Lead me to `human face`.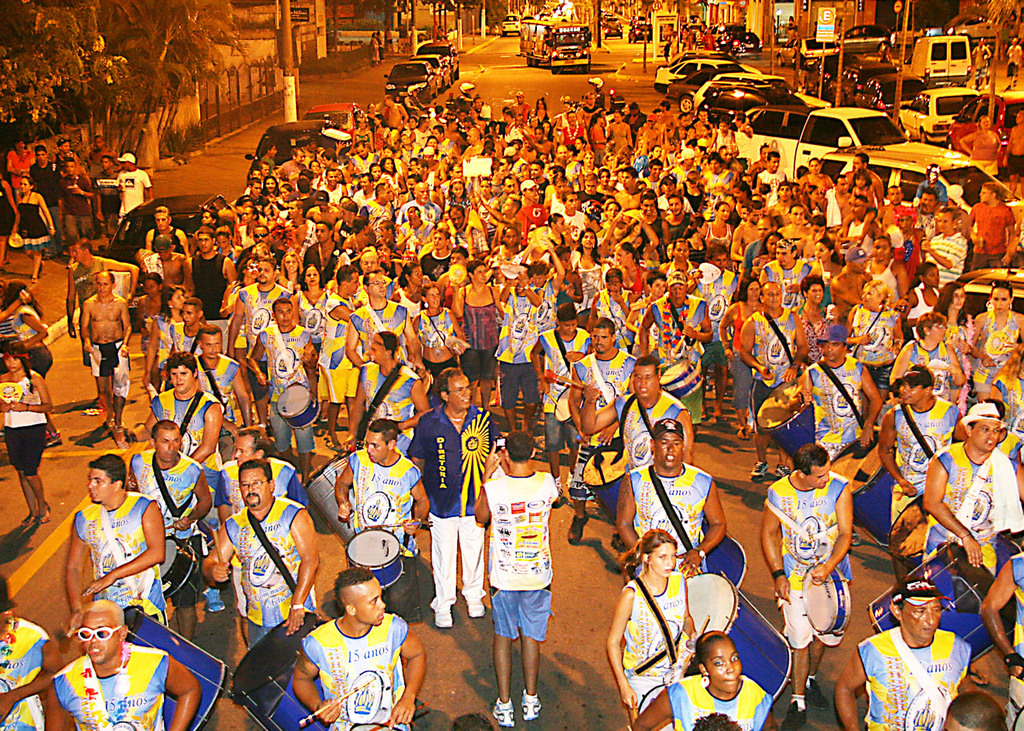
Lead to x1=273, y1=301, x2=294, y2=326.
